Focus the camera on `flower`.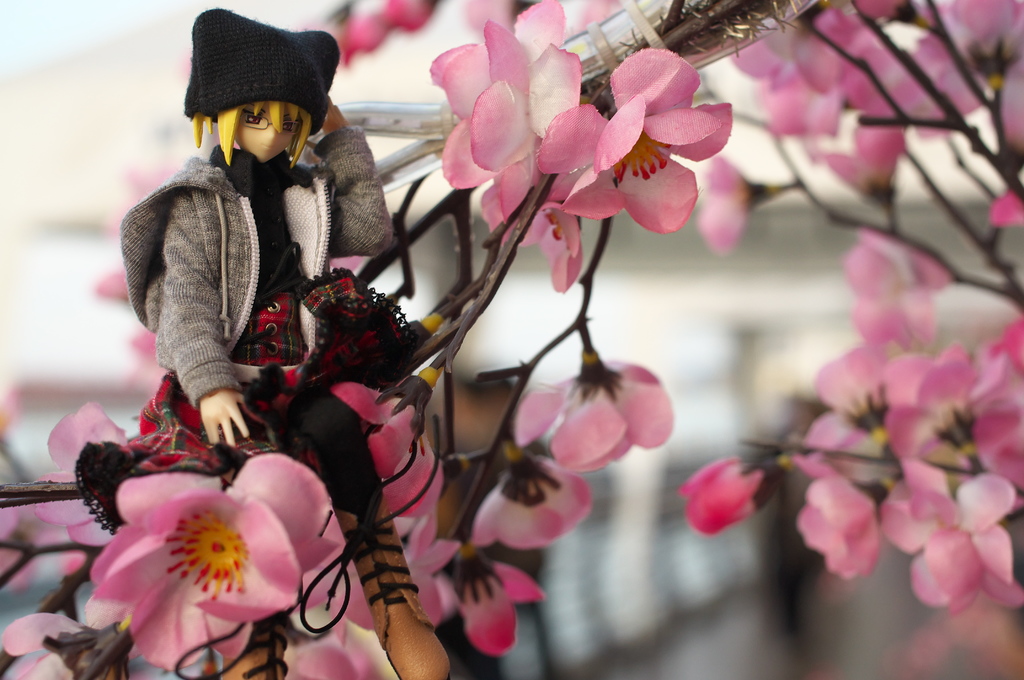
Focus region: 3/613/136/679.
